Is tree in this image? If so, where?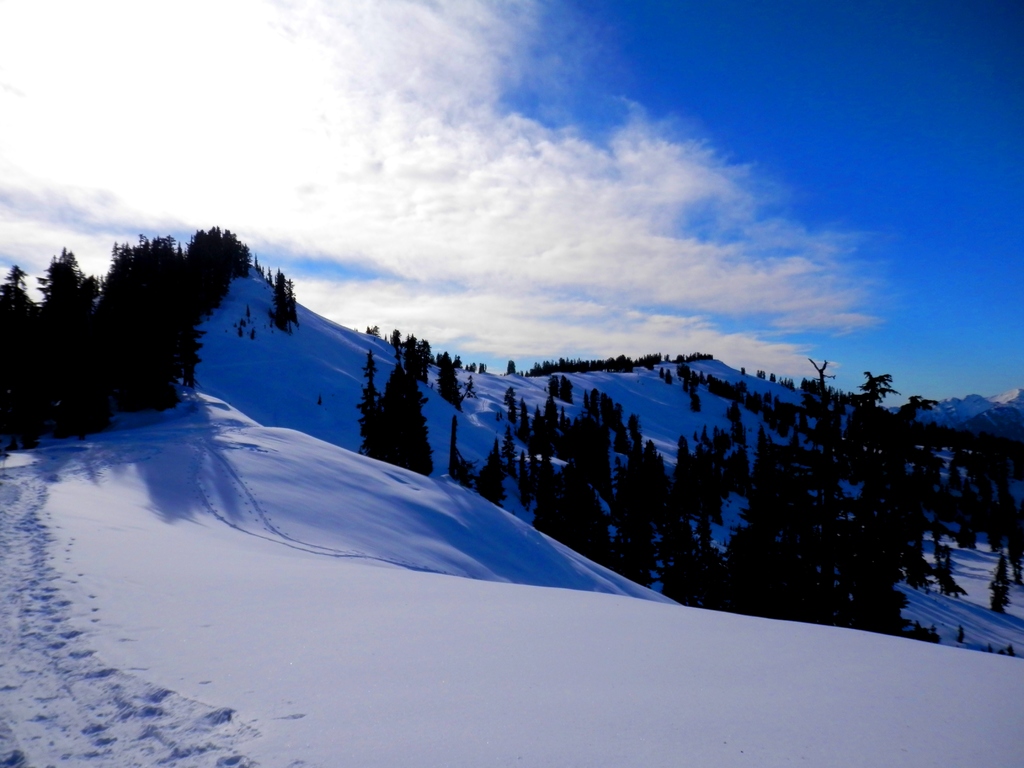
Yes, at [left=516, top=449, right=530, bottom=486].
